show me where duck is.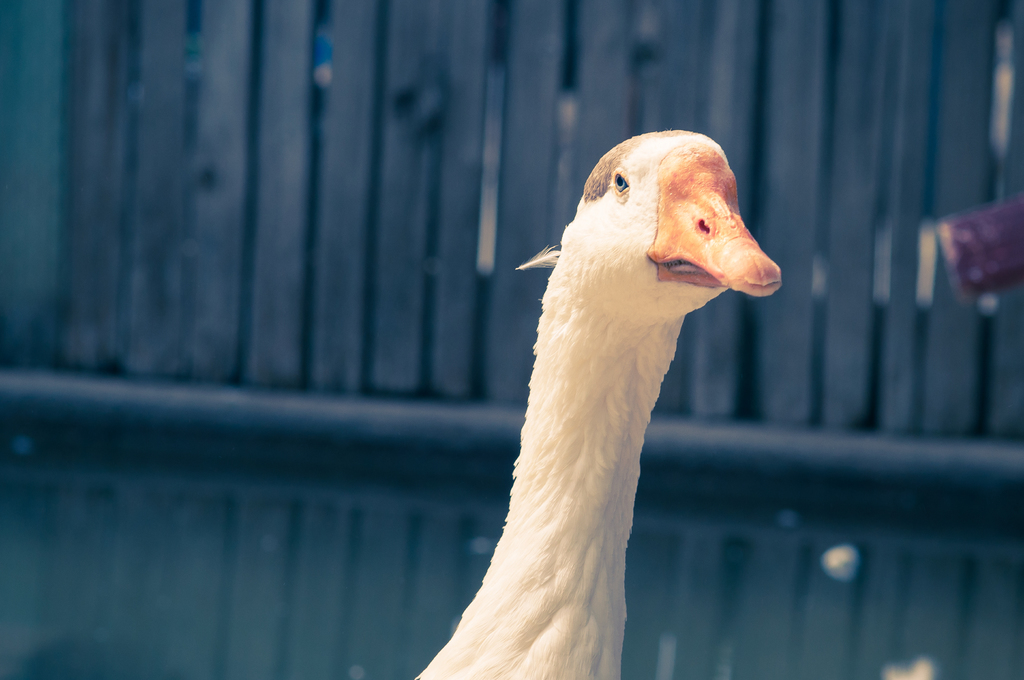
duck is at <region>378, 110, 793, 679</region>.
